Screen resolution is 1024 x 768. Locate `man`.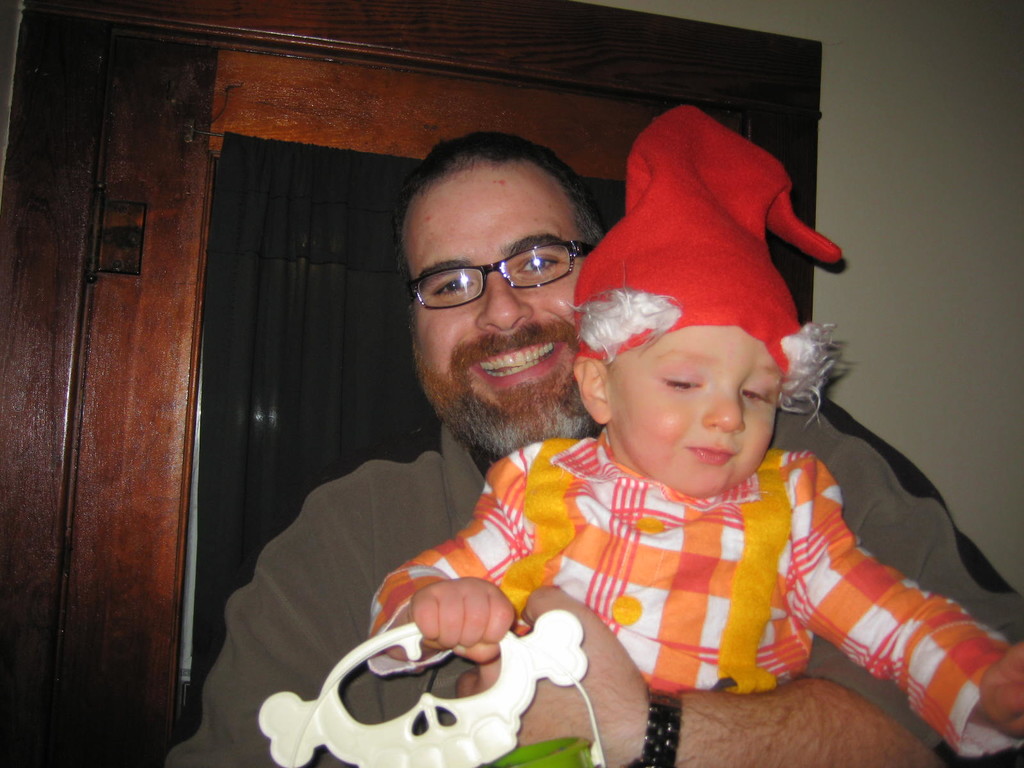
box=[163, 132, 1002, 763].
